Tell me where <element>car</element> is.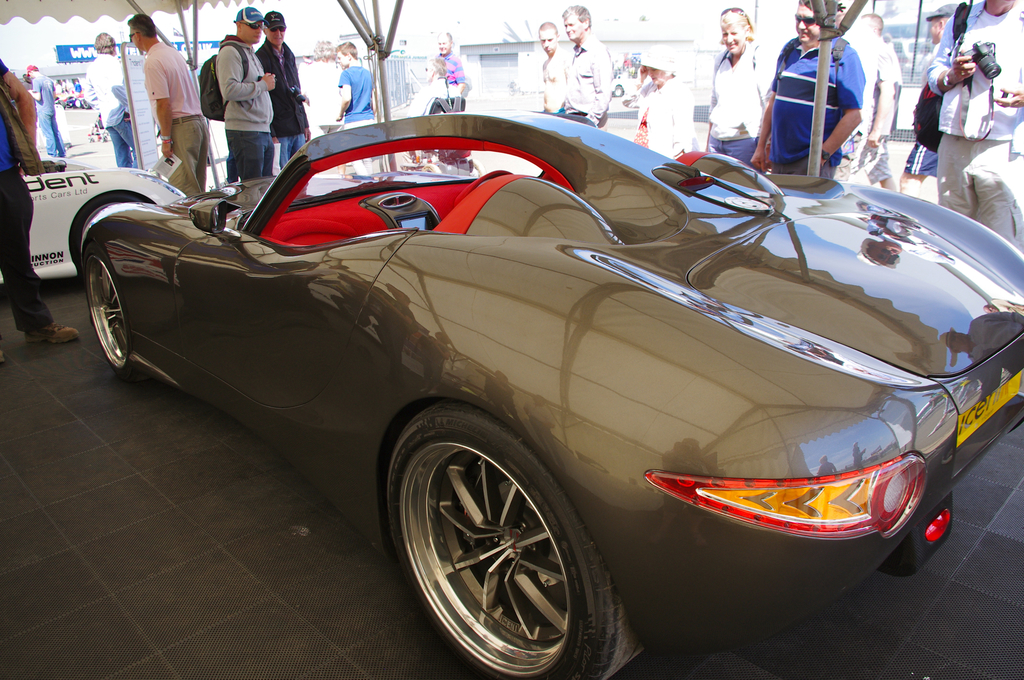
<element>car</element> is at x1=79, y1=108, x2=1023, y2=679.
